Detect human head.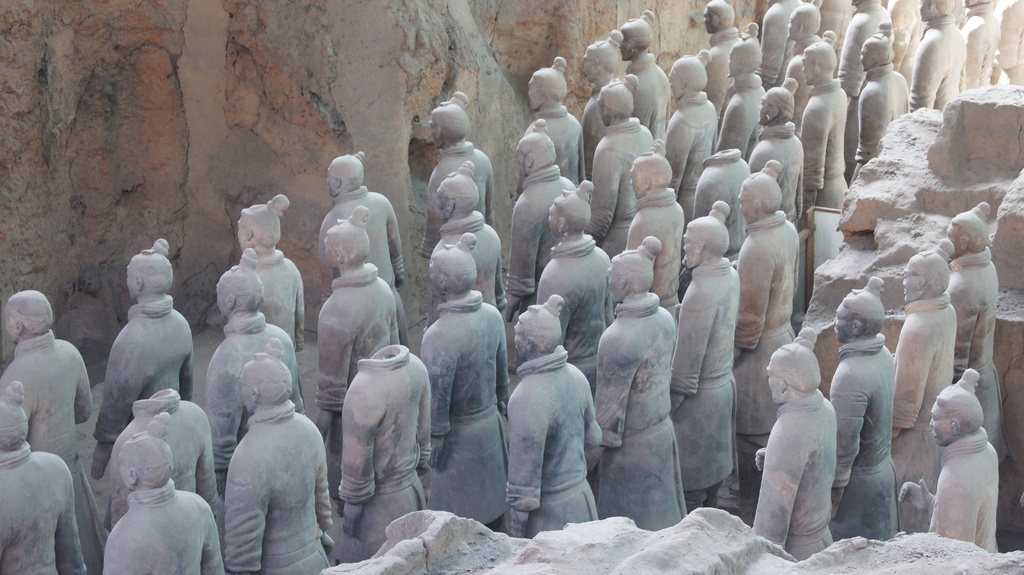
Detected at x1=518, y1=140, x2=557, y2=181.
